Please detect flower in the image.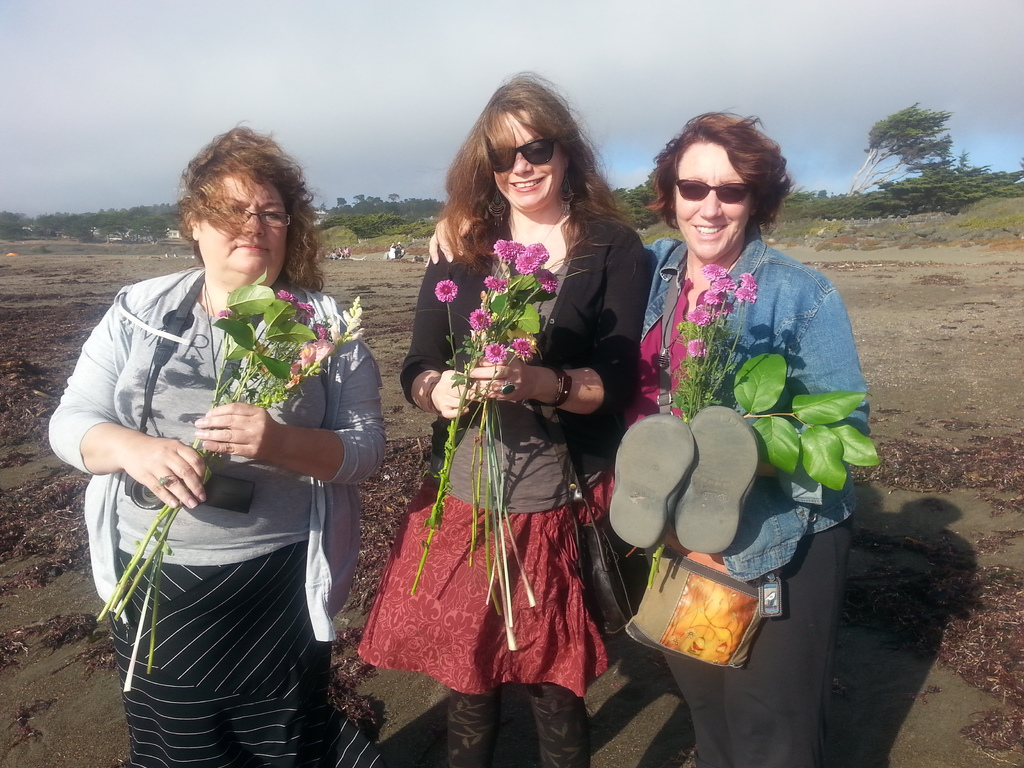
<box>297,296,314,329</box>.
